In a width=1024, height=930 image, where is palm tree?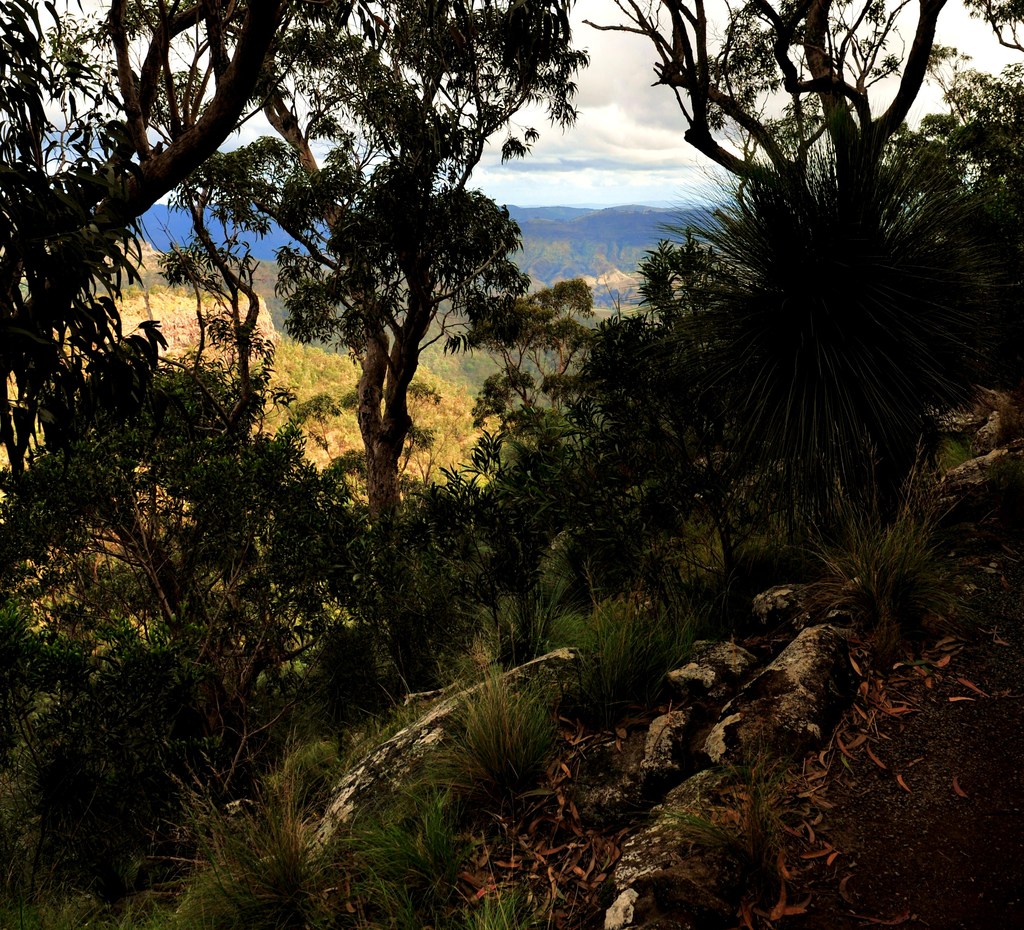
BBox(0, 1, 151, 448).
